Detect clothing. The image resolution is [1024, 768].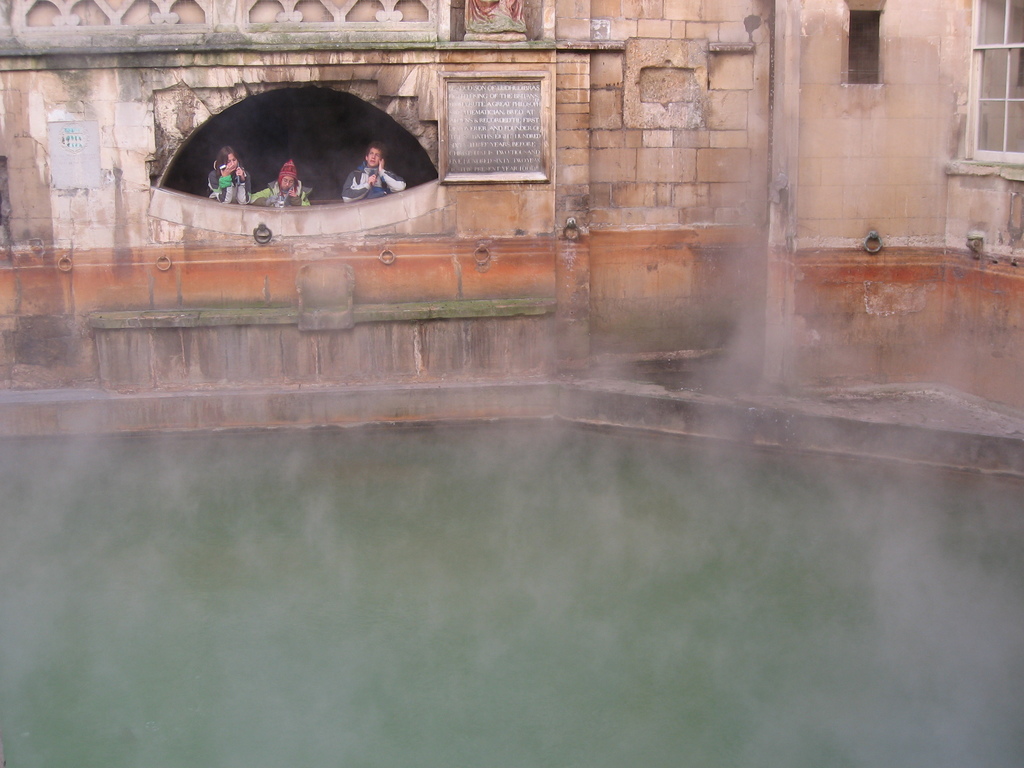
{"left": 202, "top": 168, "right": 253, "bottom": 204}.
